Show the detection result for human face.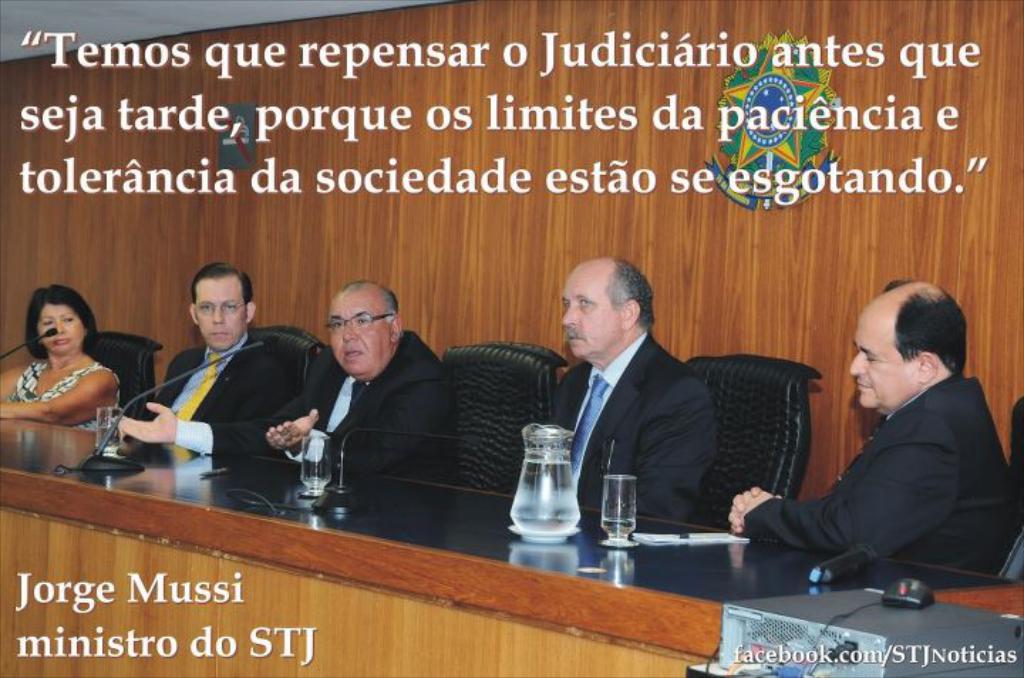
rect(848, 318, 912, 408).
